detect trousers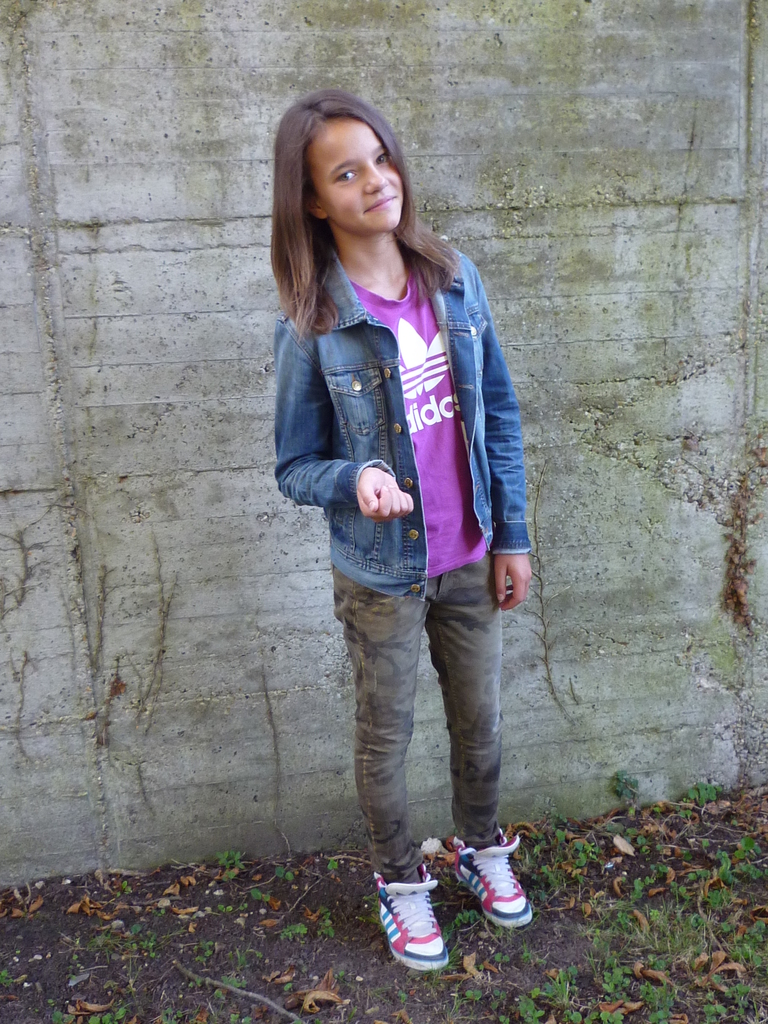
{"left": 330, "top": 564, "right": 508, "bottom": 876}
